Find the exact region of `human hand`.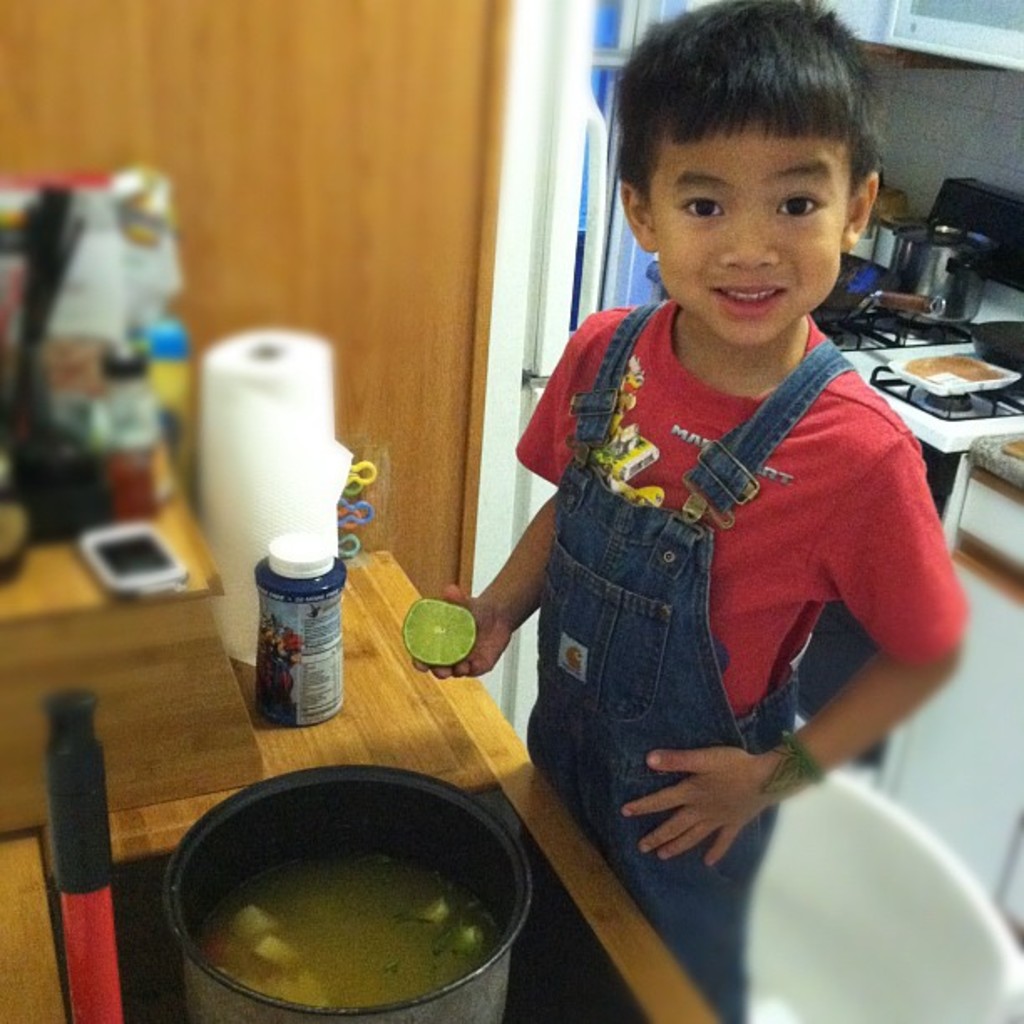
Exact region: <bbox>629, 718, 828, 870</bbox>.
